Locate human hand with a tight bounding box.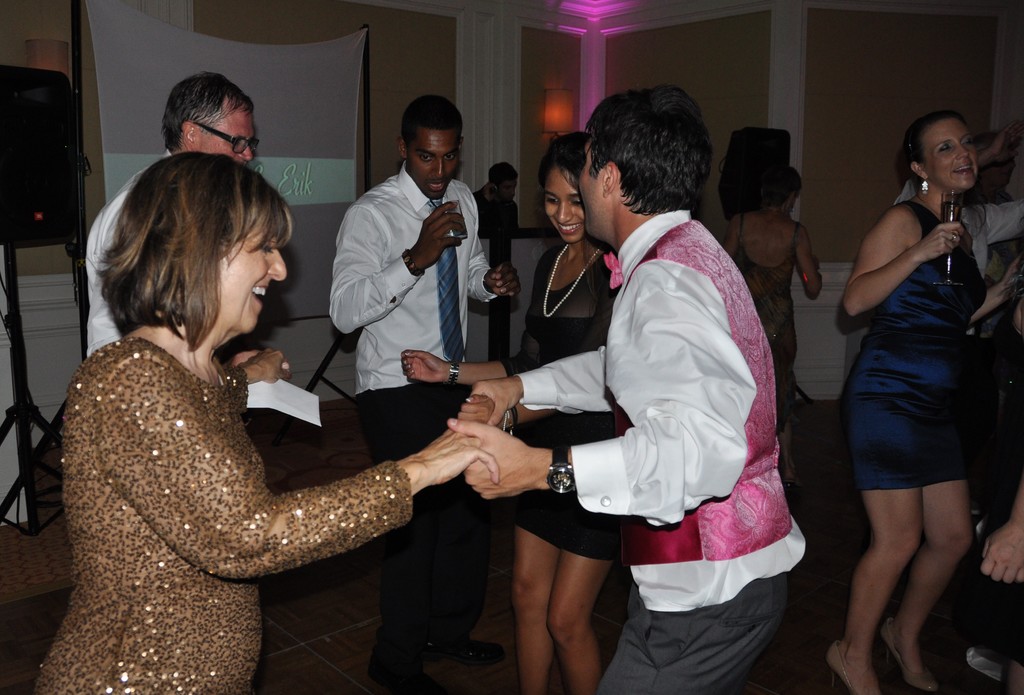
481 180 497 204.
